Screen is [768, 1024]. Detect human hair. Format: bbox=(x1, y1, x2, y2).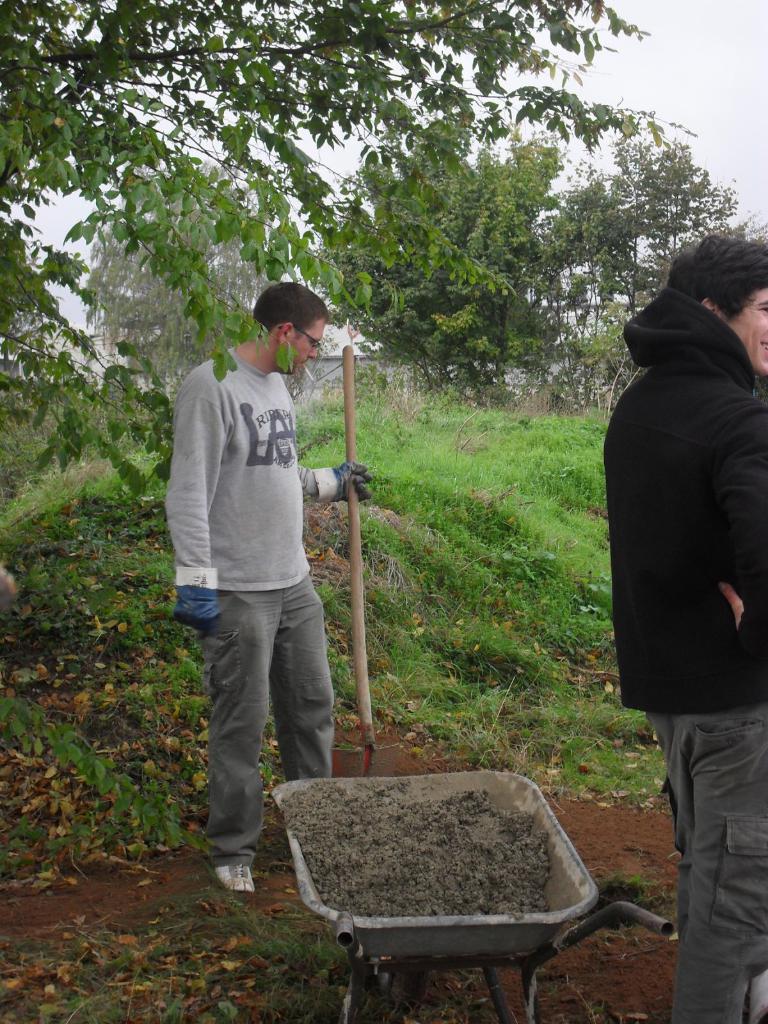
bbox=(665, 233, 767, 324).
